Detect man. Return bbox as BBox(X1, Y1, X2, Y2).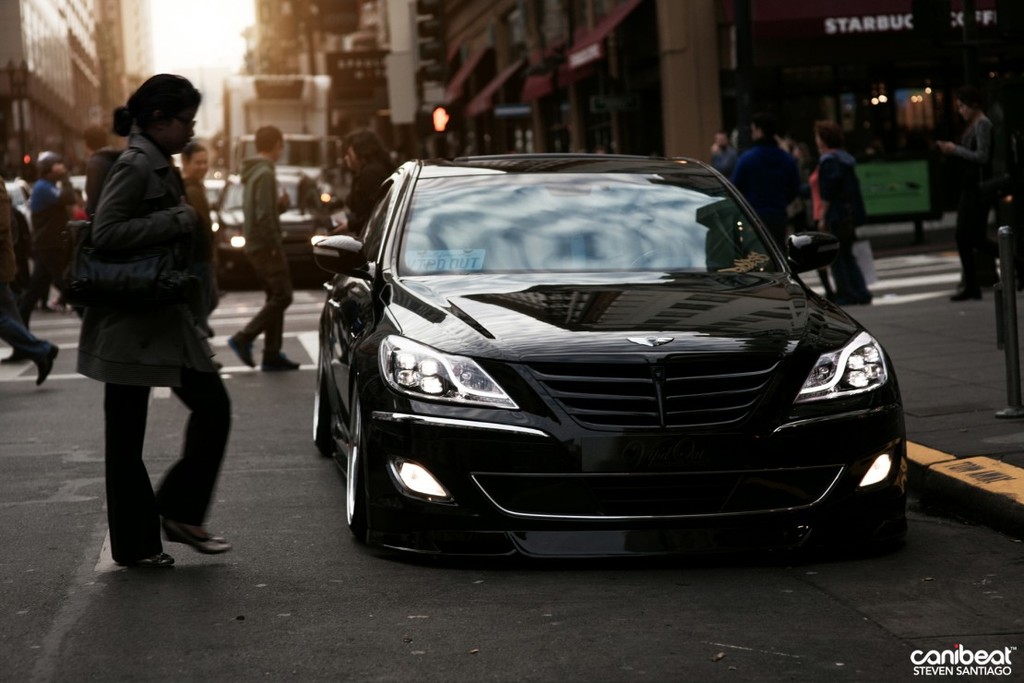
BBox(709, 126, 735, 168).
